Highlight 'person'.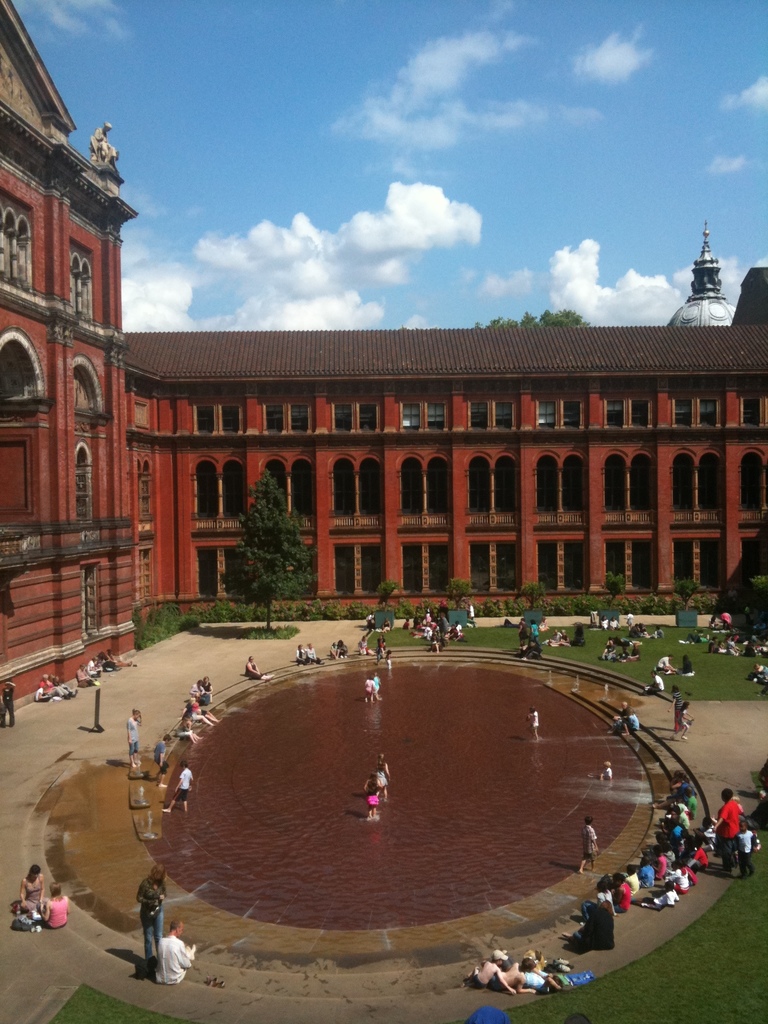
Highlighted region: [left=679, top=698, right=694, bottom=733].
